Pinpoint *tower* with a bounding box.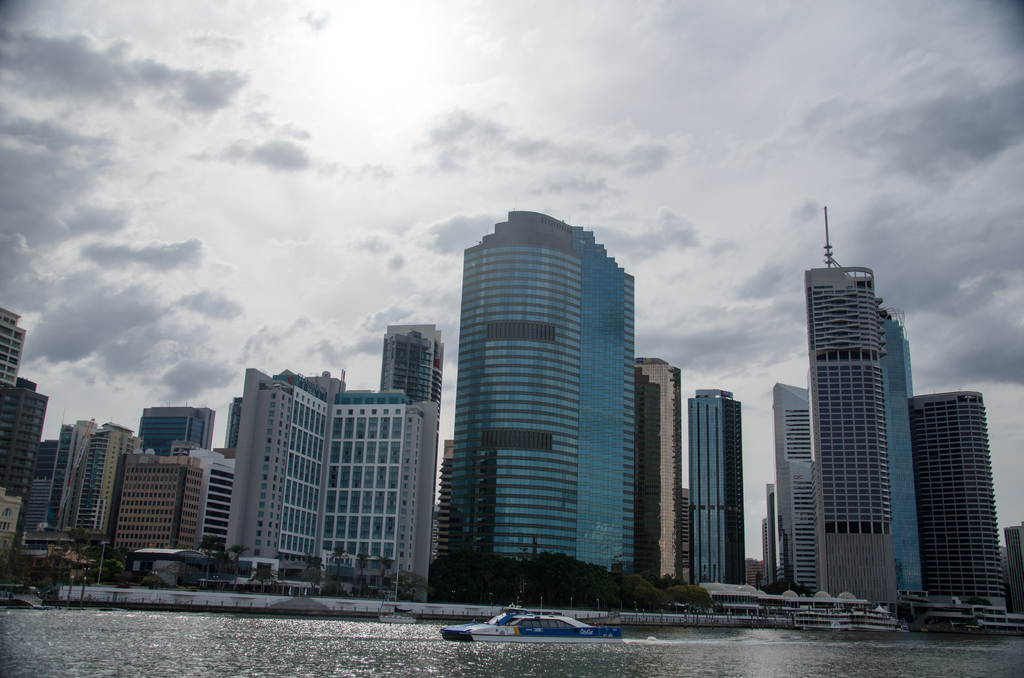
[left=384, top=323, right=442, bottom=452].
